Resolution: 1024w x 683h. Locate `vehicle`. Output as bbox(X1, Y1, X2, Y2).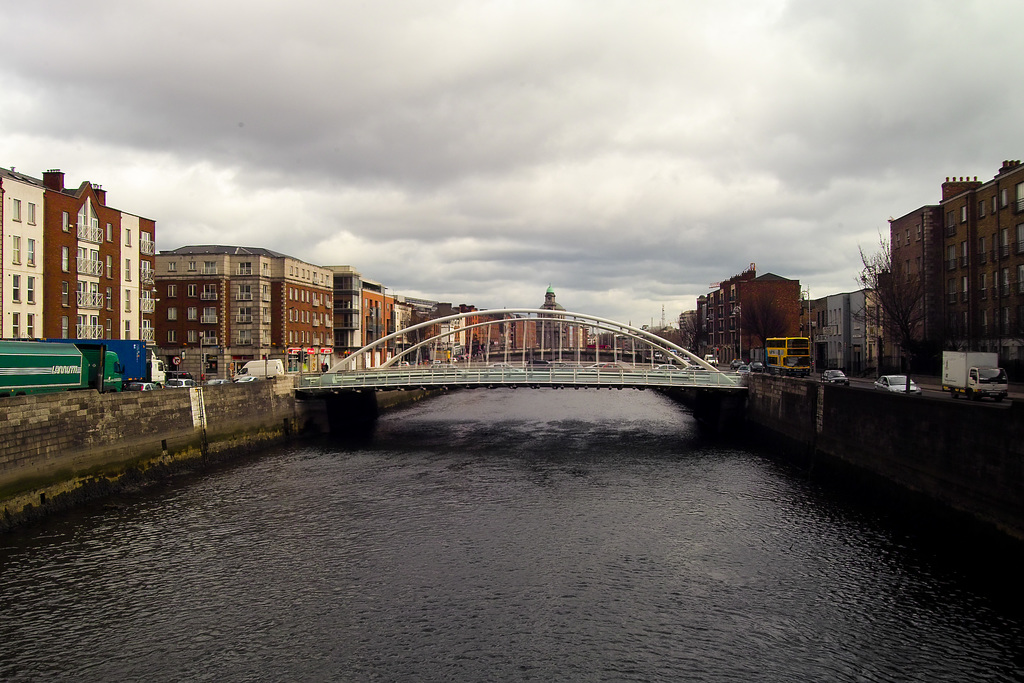
bbox(817, 367, 847, 387).
